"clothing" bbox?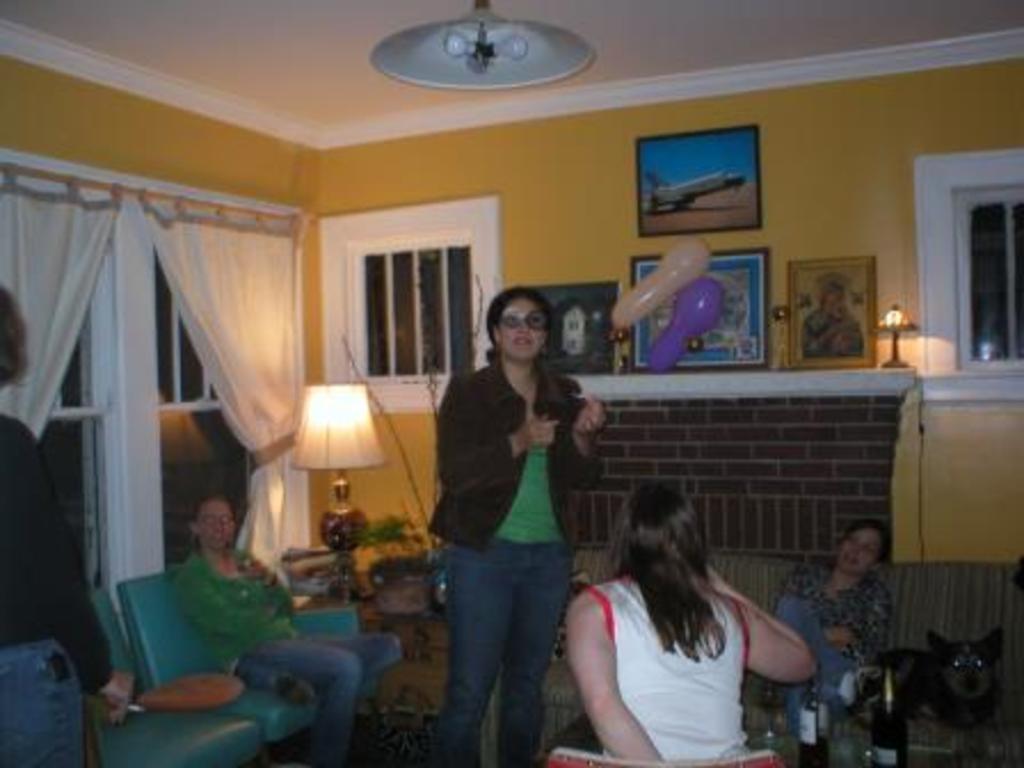
BBox(567, 555, 795, 745)
